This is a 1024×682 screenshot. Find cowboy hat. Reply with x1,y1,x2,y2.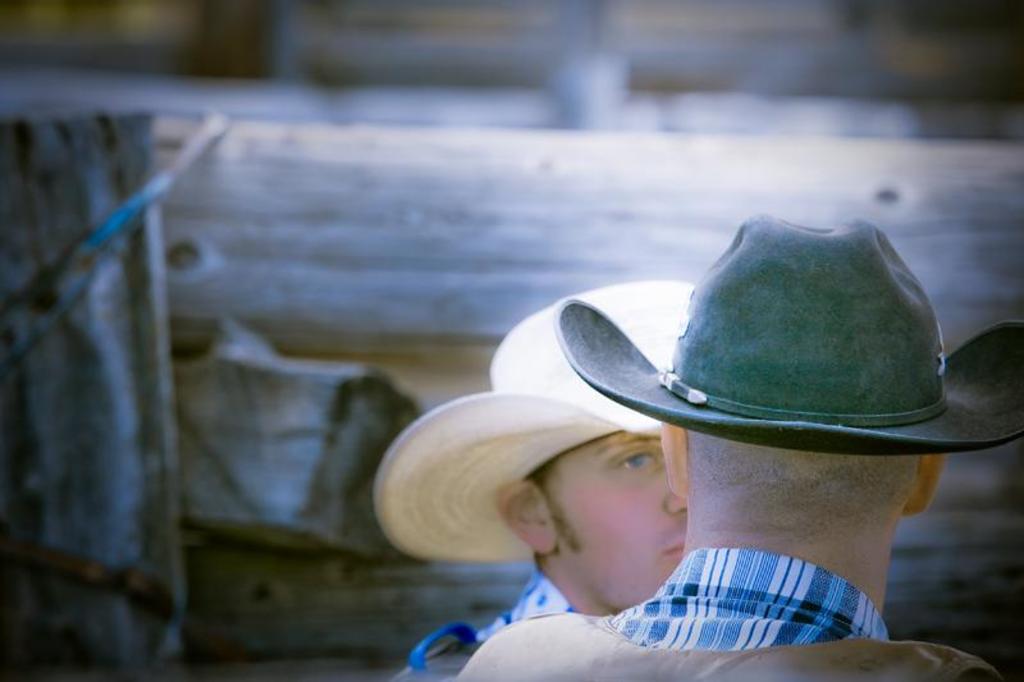
553,201,1023,443.
